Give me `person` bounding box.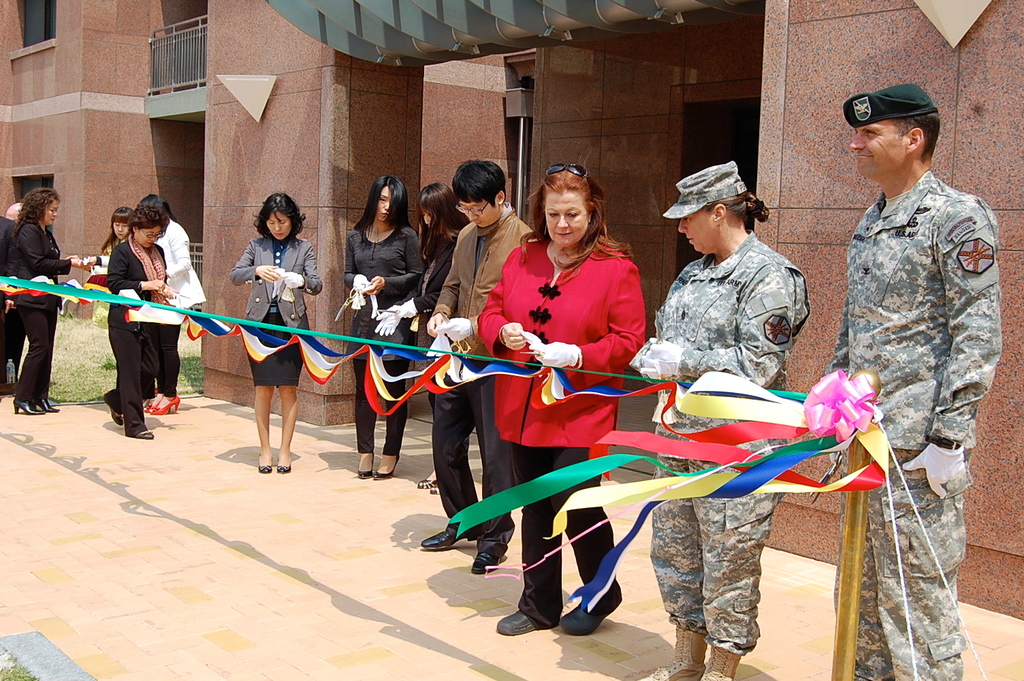
bbox=(822, 81, 1001, 680).
